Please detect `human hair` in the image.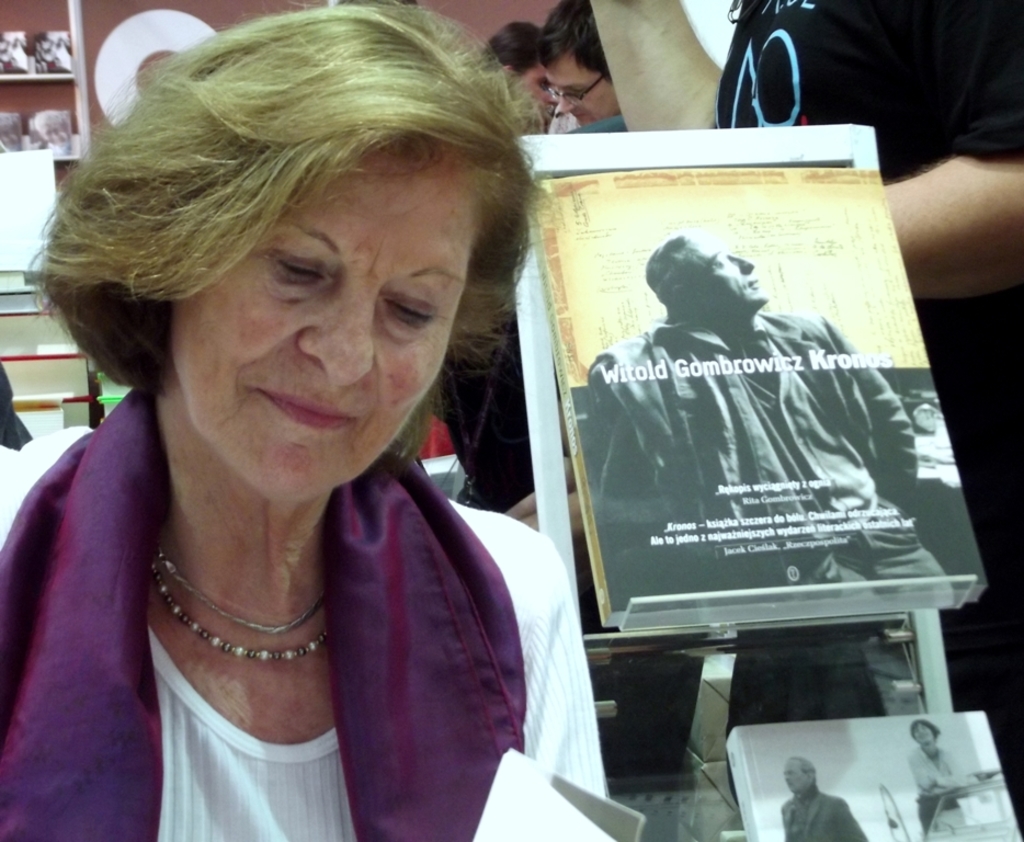
{"x1": 480, "y1": 18, "x2": 539, "y2": 73}.
